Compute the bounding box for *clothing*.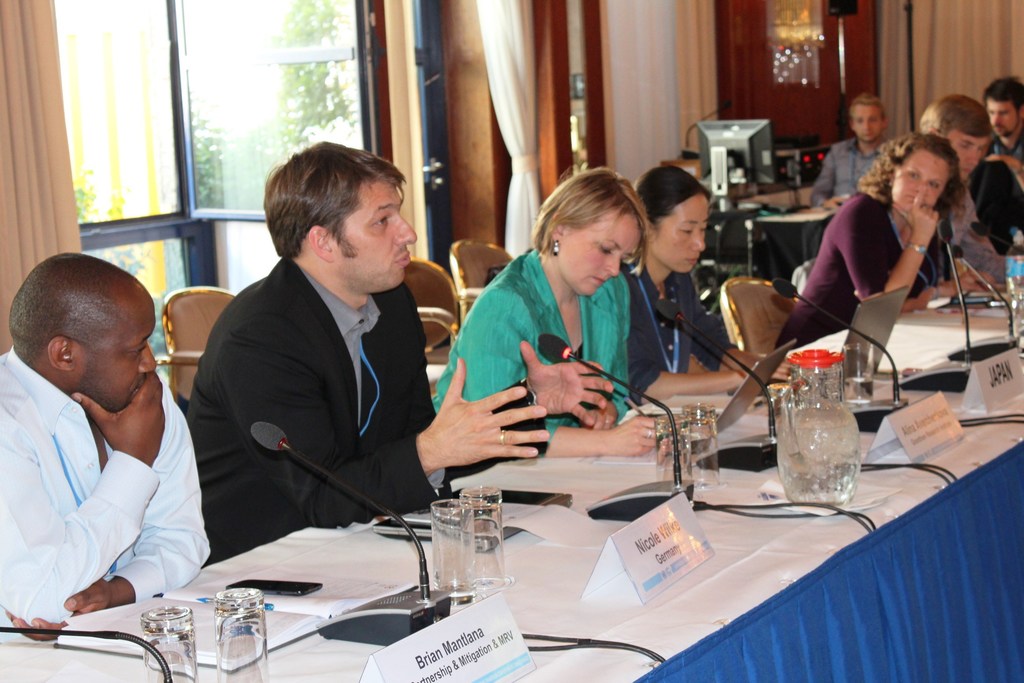
l=812, t=129, r=891, b=195.
